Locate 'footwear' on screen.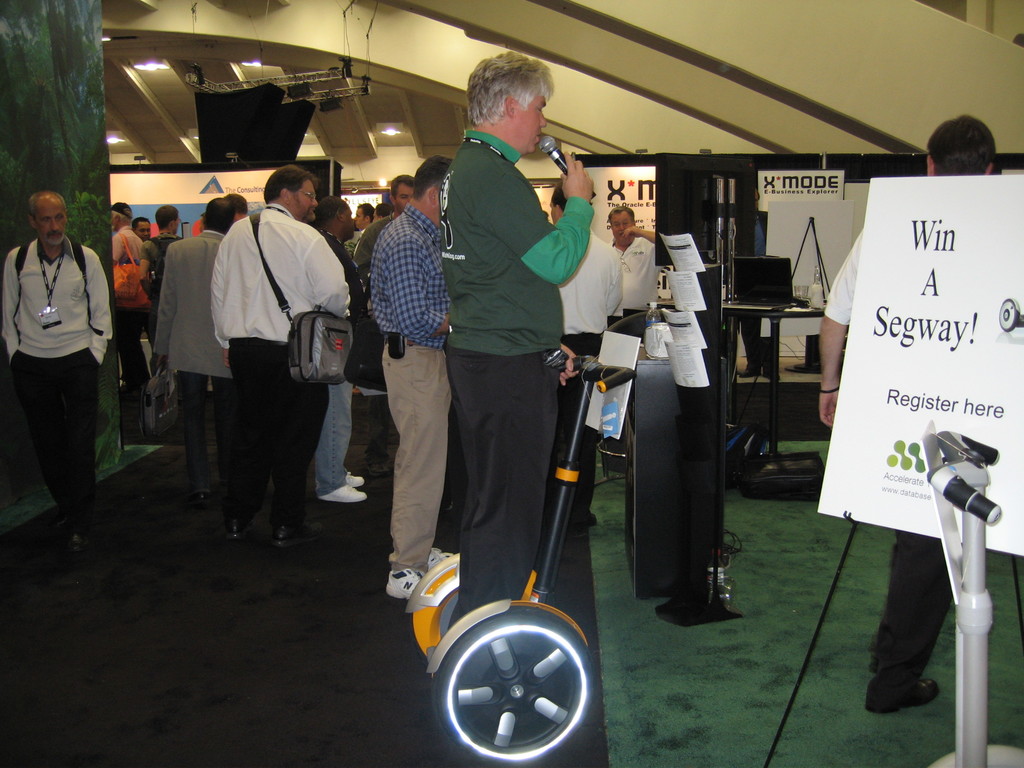
On screen at 867/668/938/709.
